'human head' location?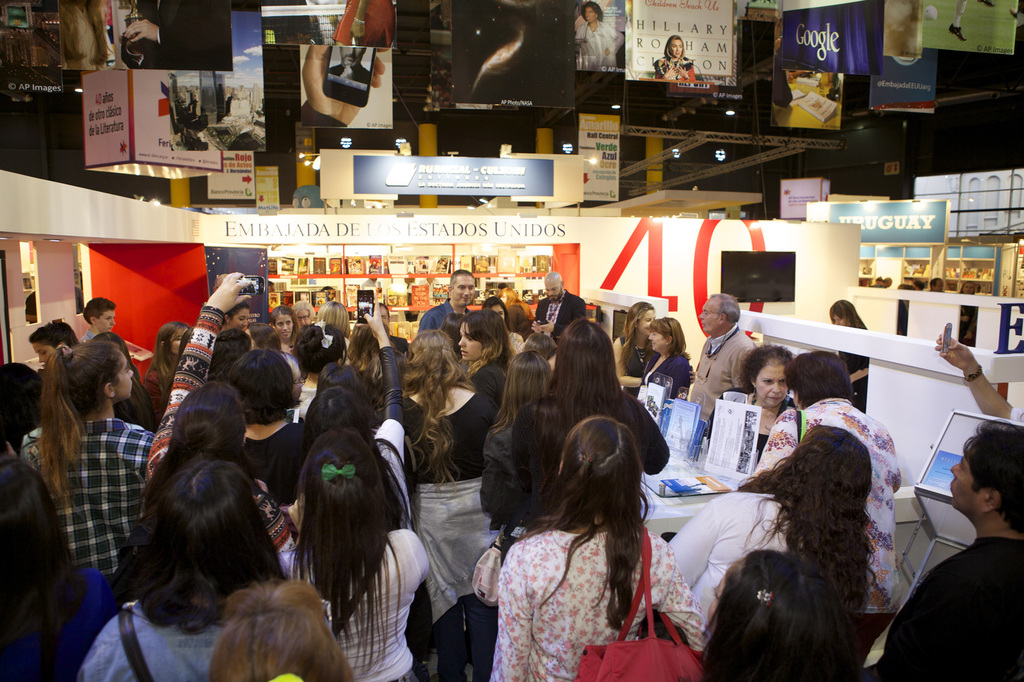
[669, 35, 687, 59]
